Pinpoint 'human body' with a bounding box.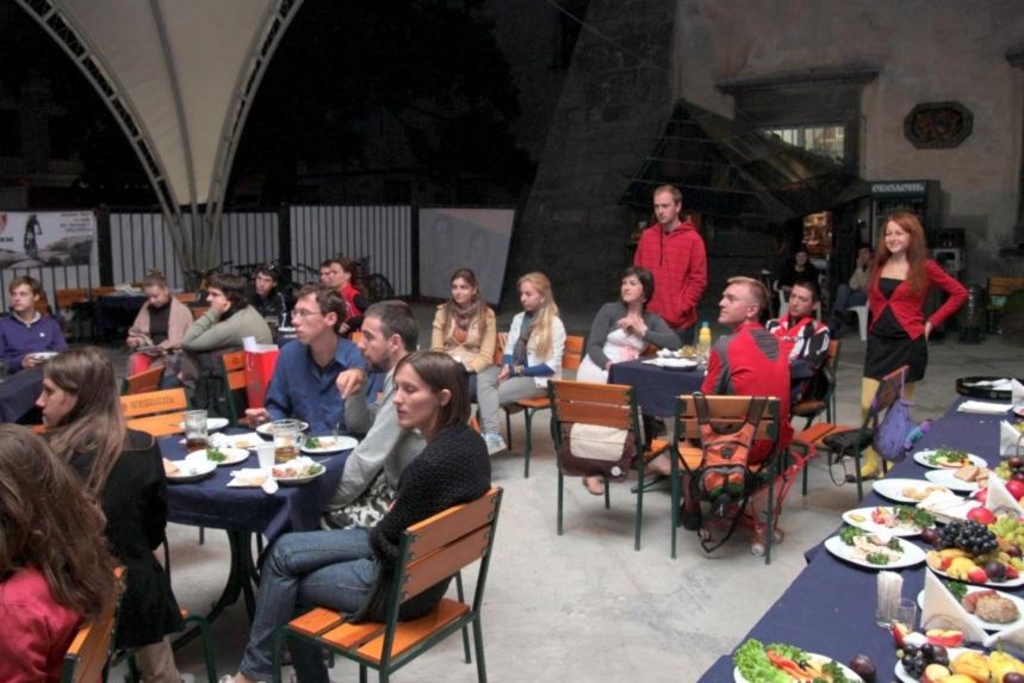
427, 266, 499, 393.
